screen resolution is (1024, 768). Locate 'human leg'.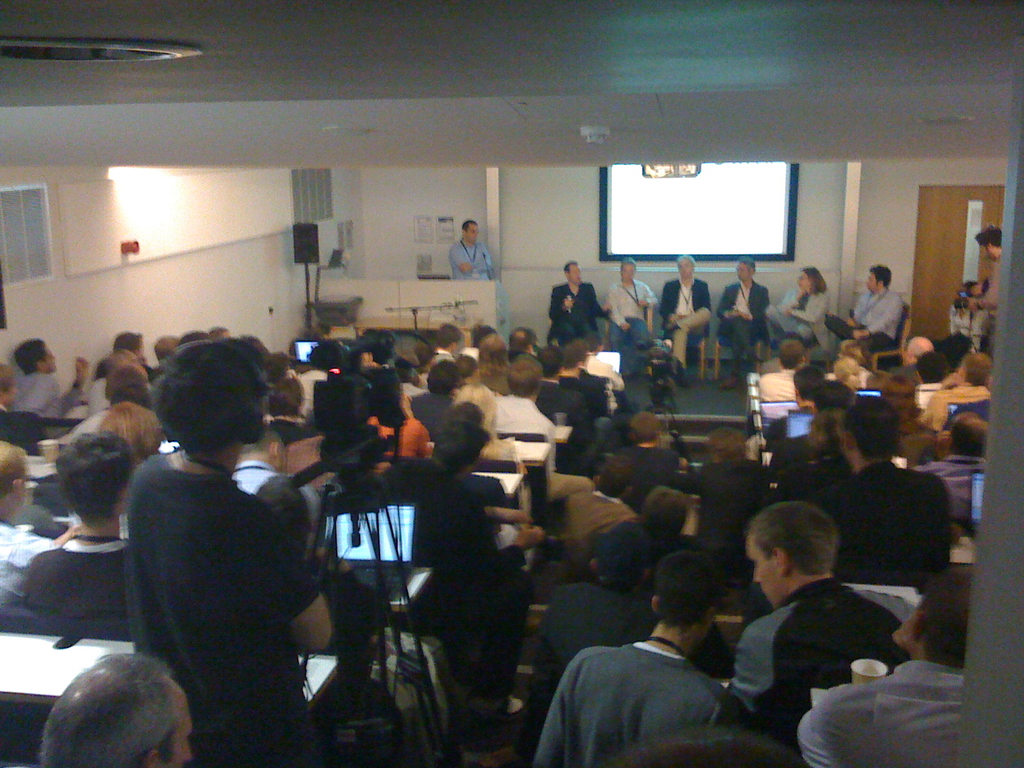
770 310 795 333.
